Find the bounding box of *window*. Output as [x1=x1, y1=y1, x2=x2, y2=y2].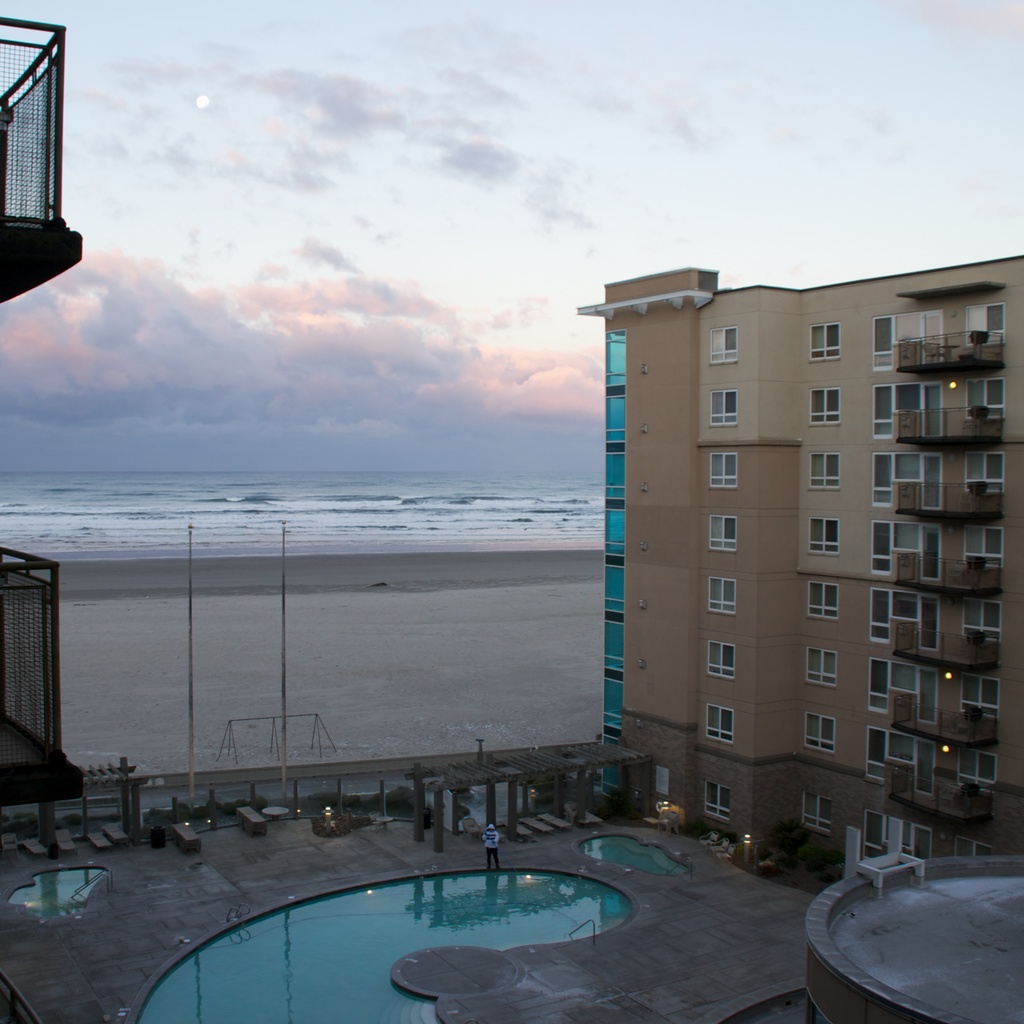
[x1=923, y1=387, x2=944, y2=437].
